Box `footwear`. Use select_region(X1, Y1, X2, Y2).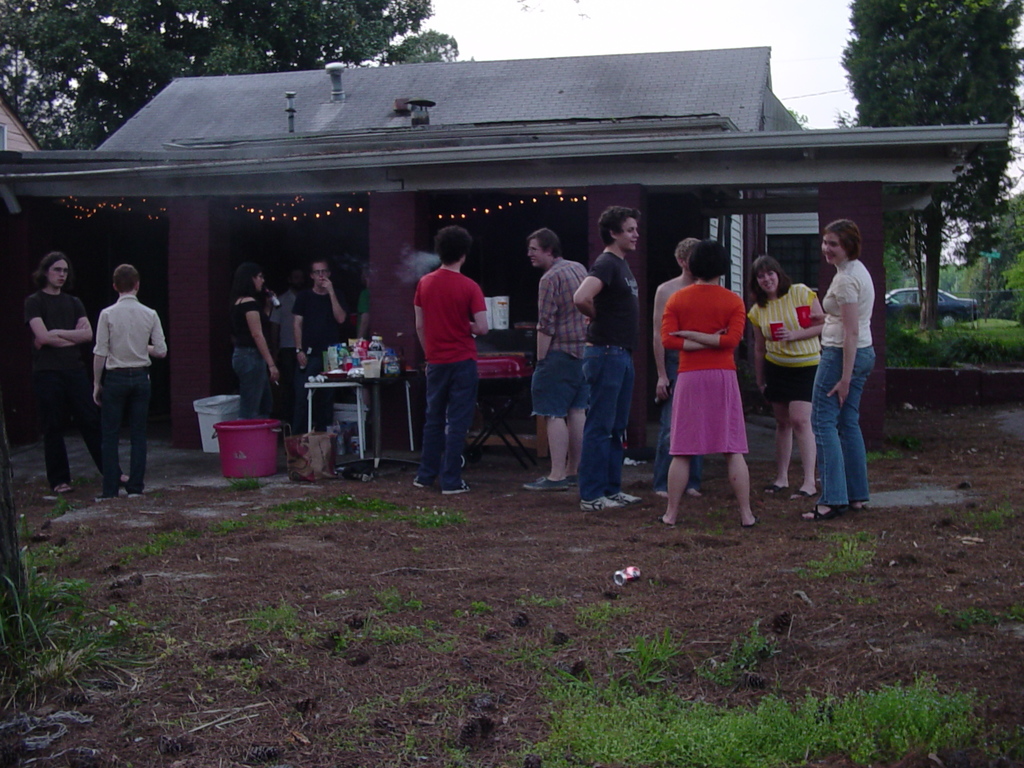
select_region(845, 502, 868, 506).
